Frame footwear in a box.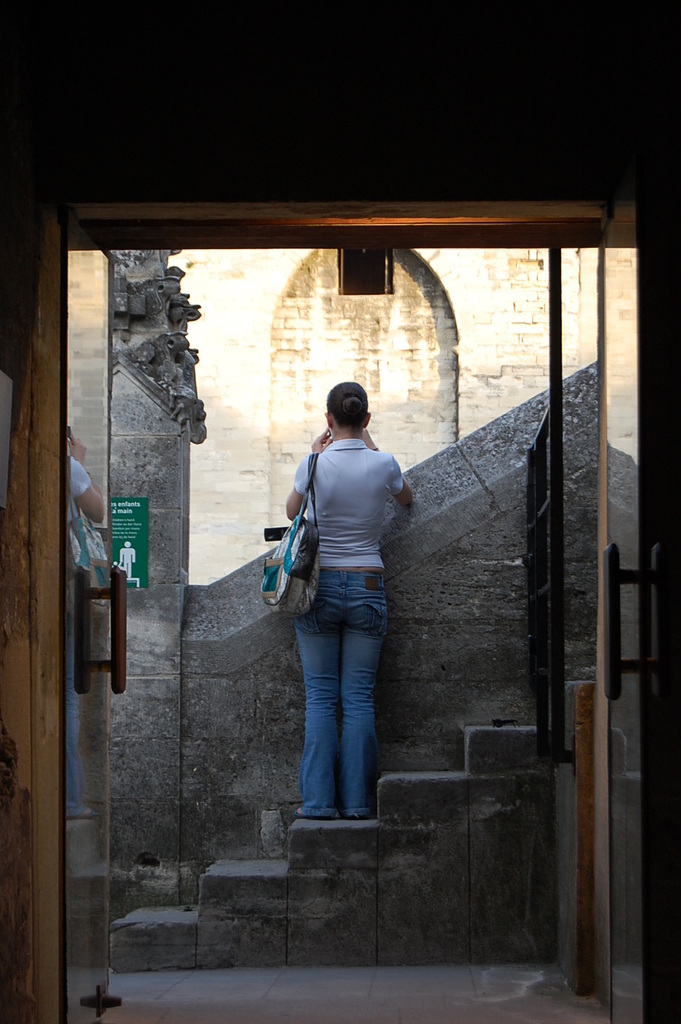
bbox=[350, 805, 368, 820].
